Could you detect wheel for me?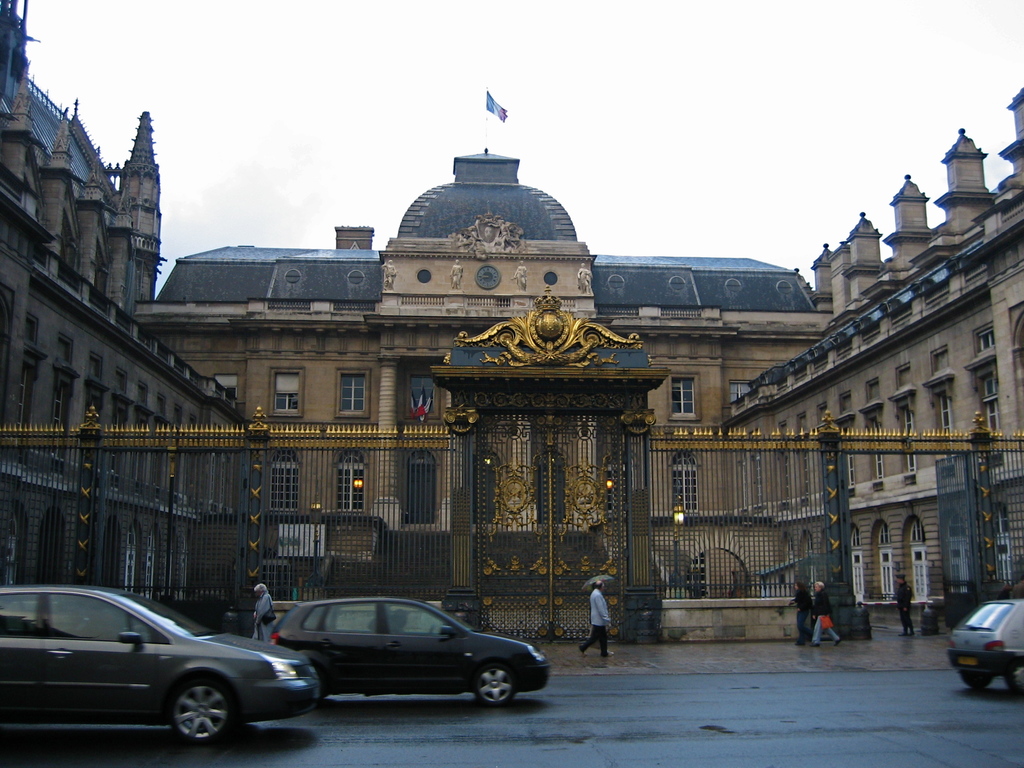
Detection result: 961, 671, 992, 688.
